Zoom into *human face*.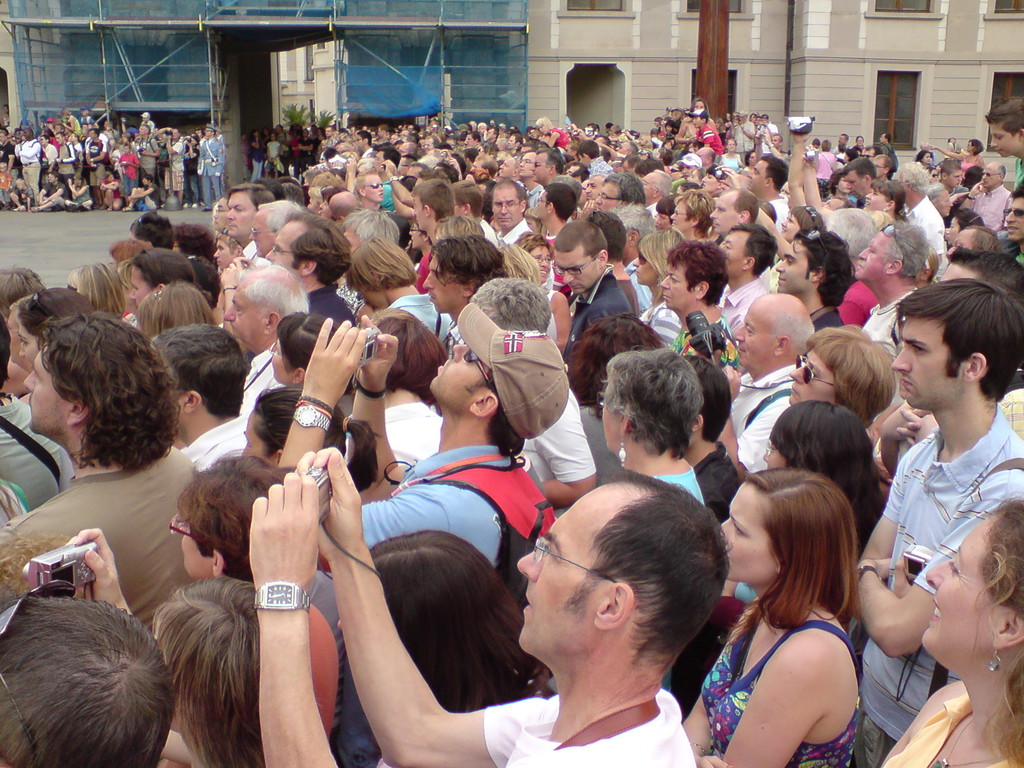
Zoom target: (x1=266, y1=222, x2=294, y2=269).
